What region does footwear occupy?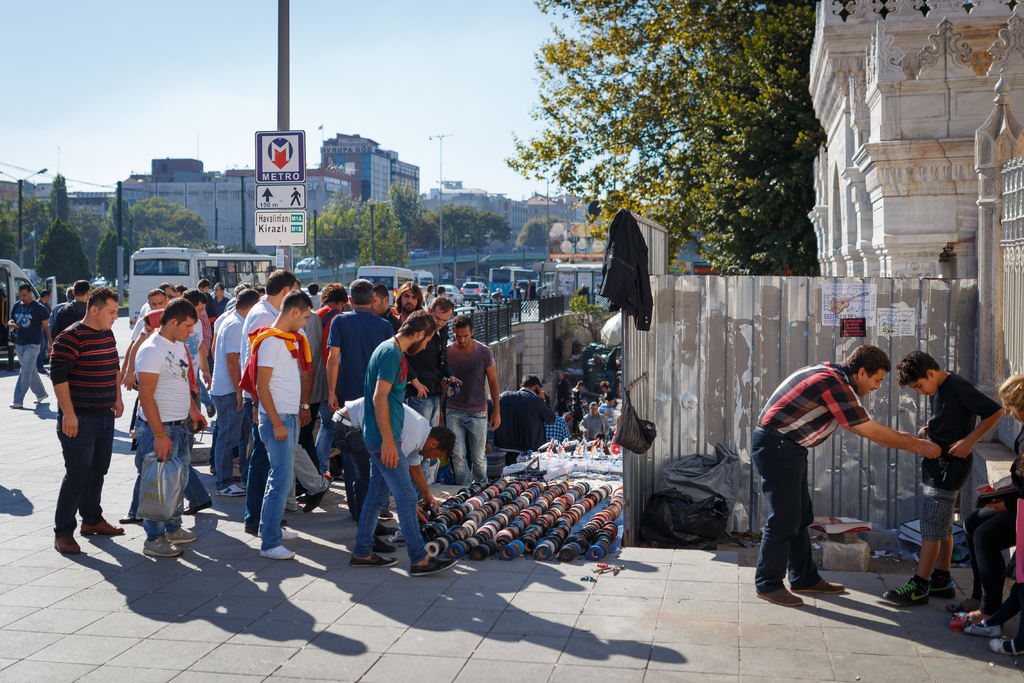
<bbox>968, 614, 1001, 641</bbox>.
